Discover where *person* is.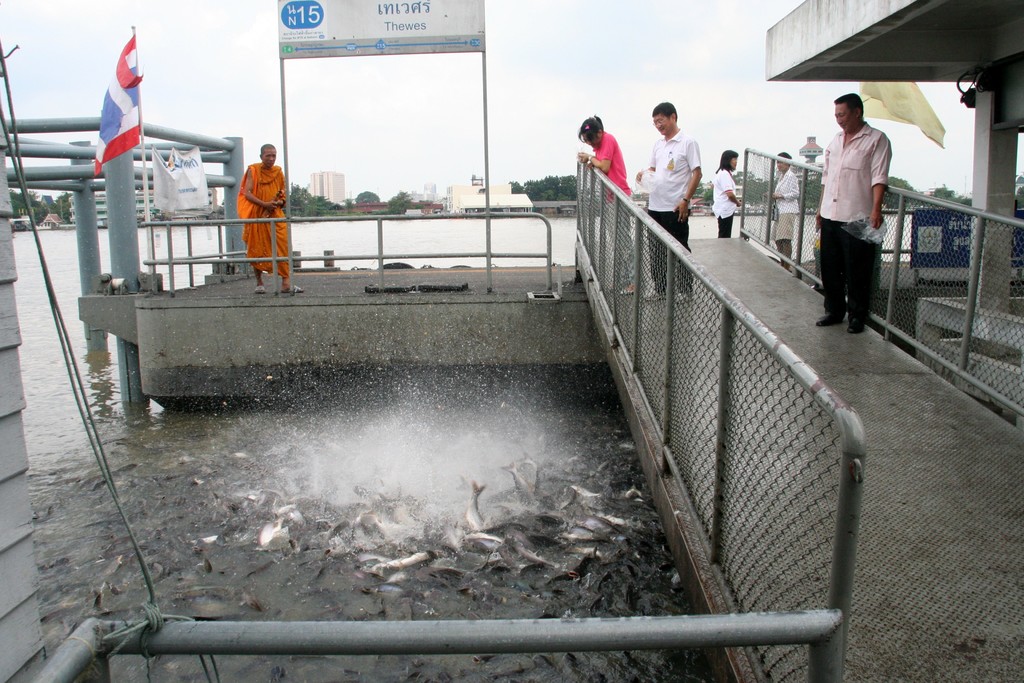
Discovered at 638:101:703:300.
